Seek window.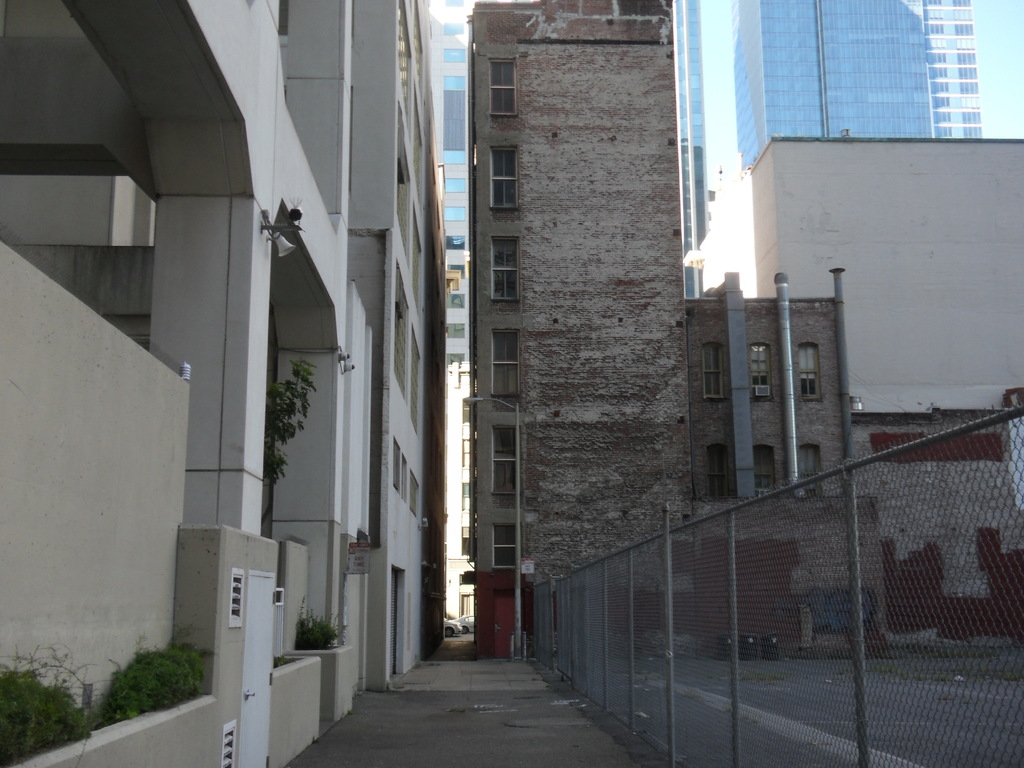
x1=751, y1=445, x2=779, y2=495.
